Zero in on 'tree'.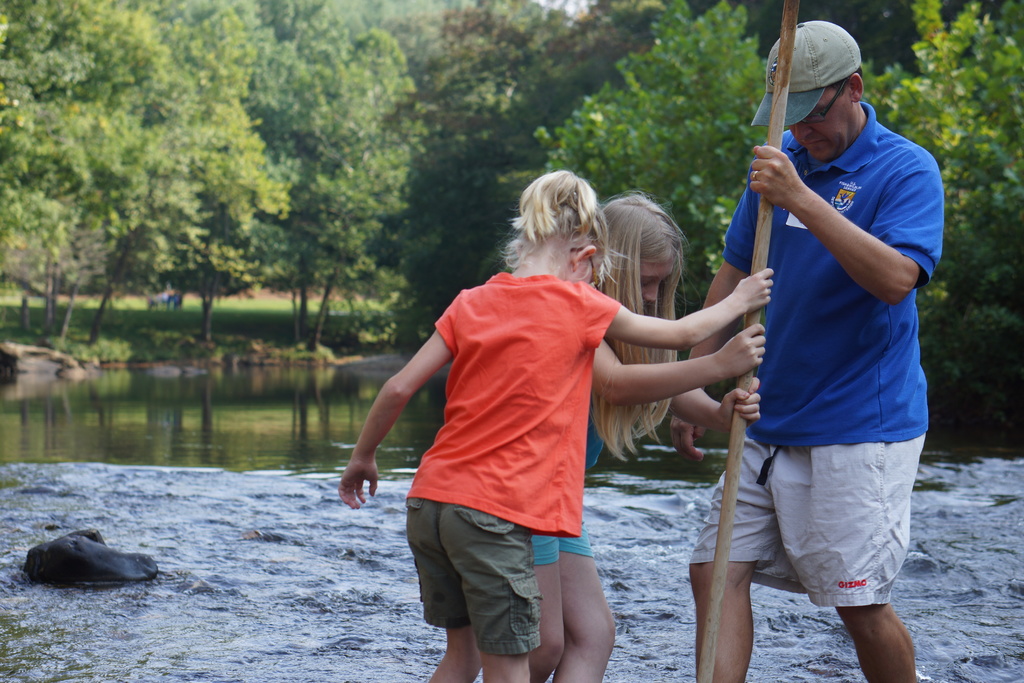
Zeroed in: locate(233, 0, 407, 351).
